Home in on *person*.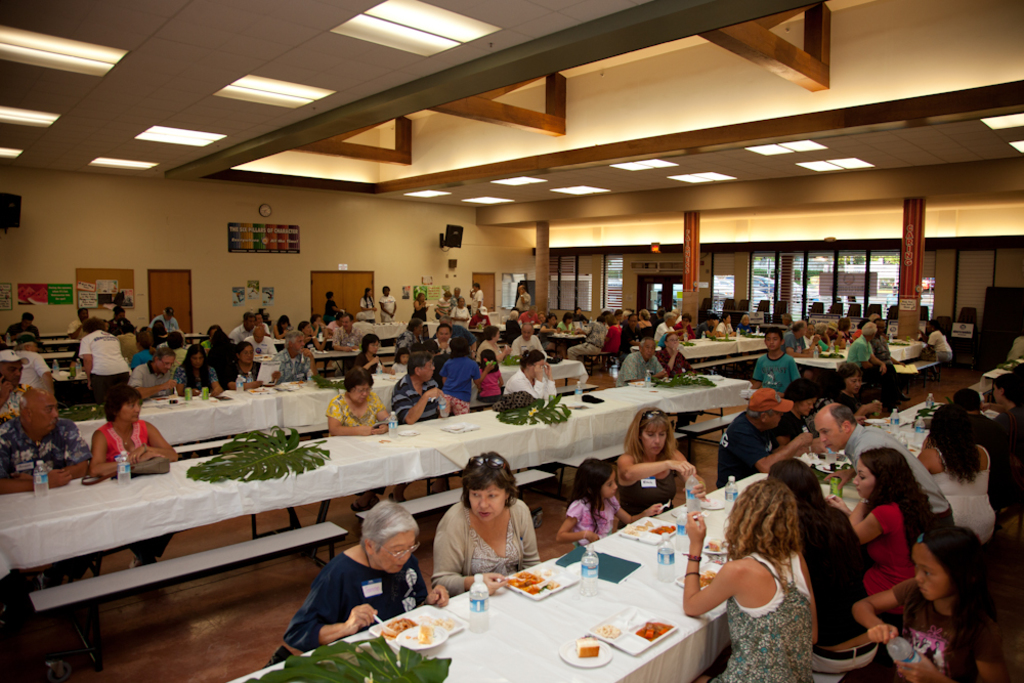
Homed in at (912, 395, 1005, 536).
